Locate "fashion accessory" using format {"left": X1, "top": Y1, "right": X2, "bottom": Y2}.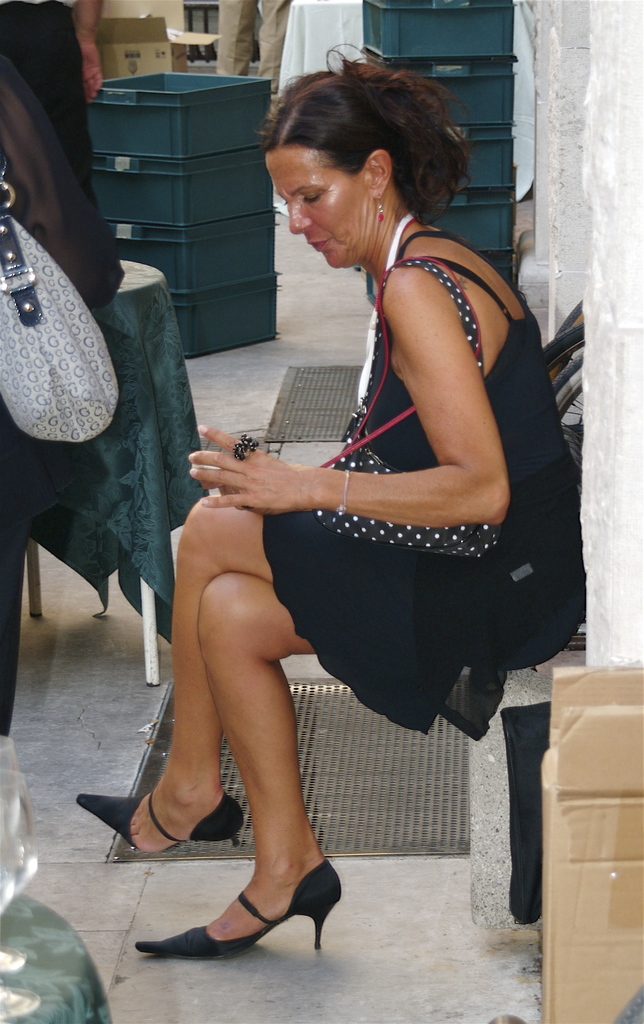
{"left": 334, "top": 468, "right": 350, "bottom": 514}.
